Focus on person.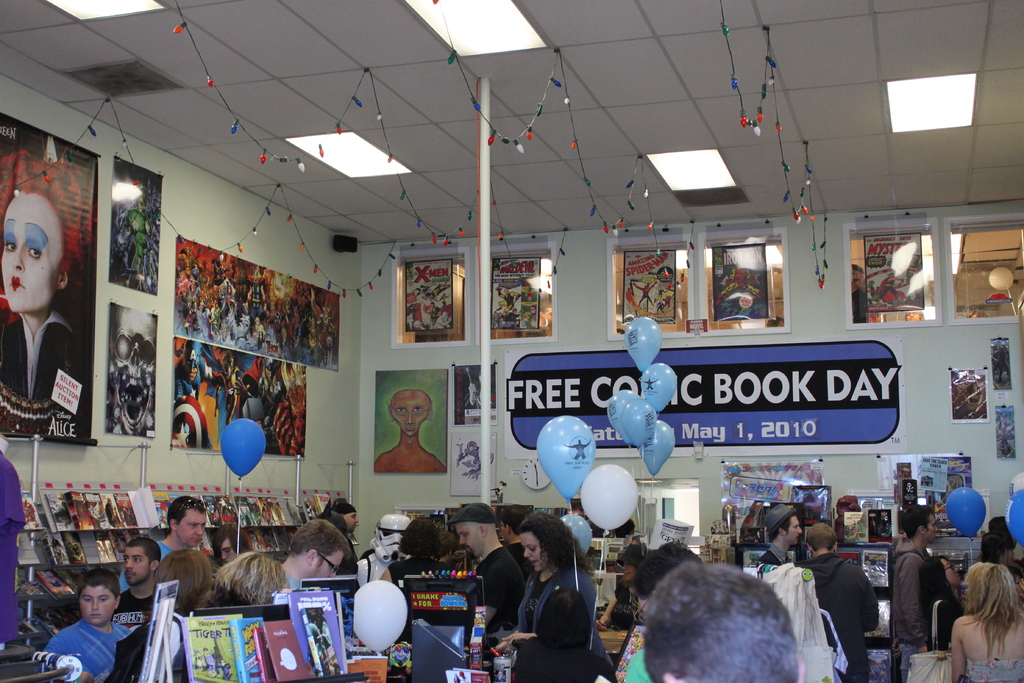
Focused at [318, 493, 358, 577].
